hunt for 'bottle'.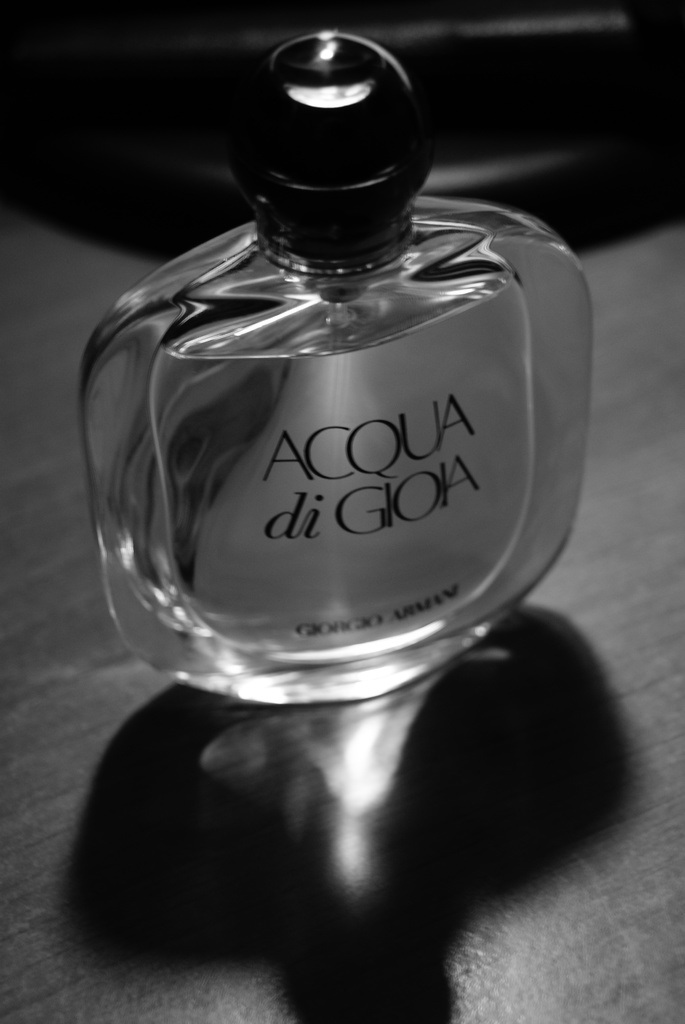
Hunted down at 81/31/586/701.
